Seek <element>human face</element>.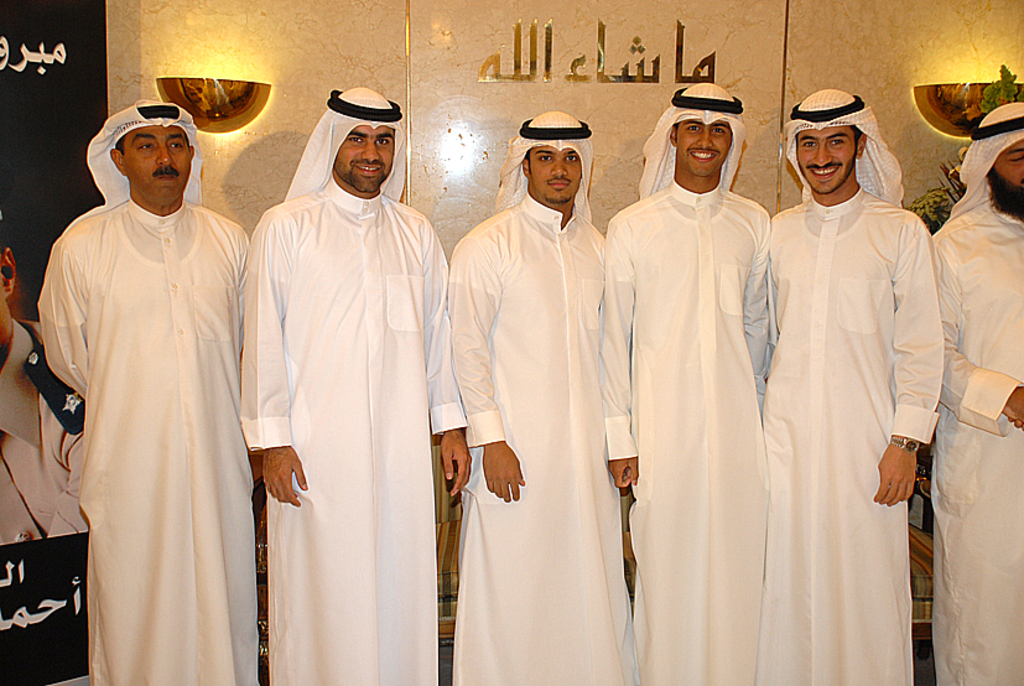
rect(792, 125, 856, 193).
